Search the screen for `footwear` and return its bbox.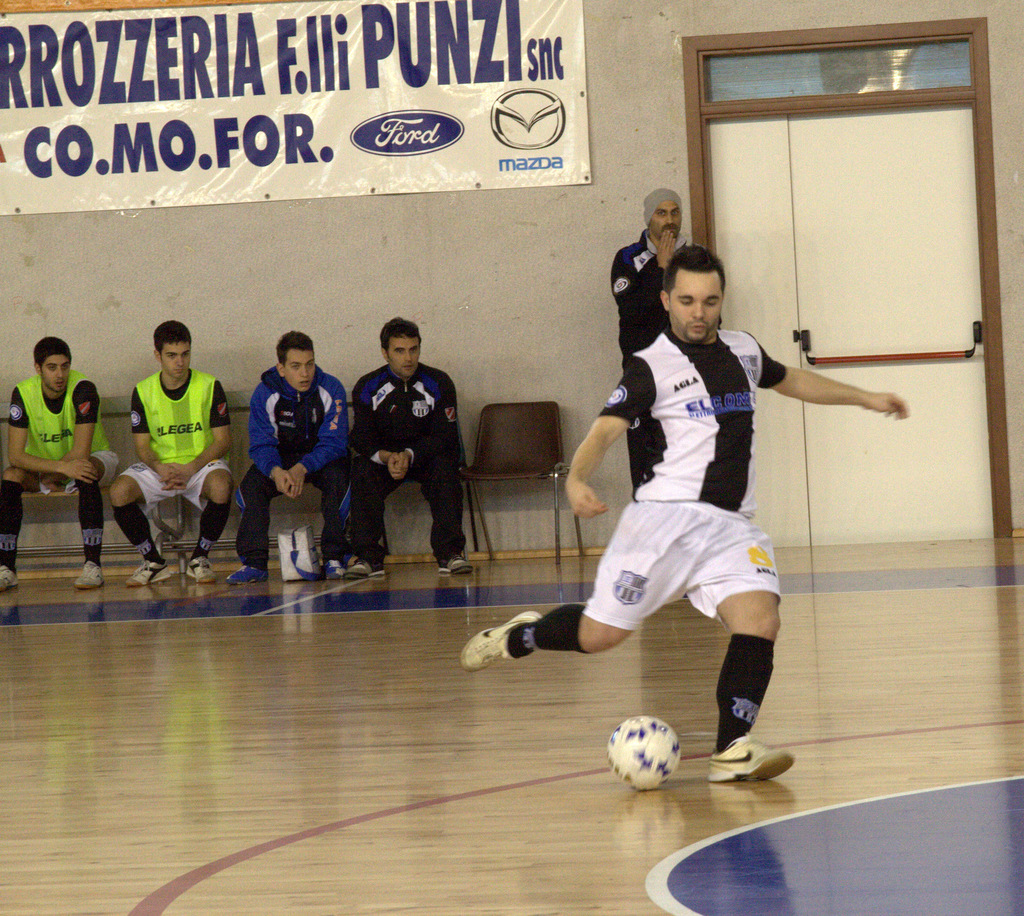
Found: 706, 672, 785, 794.
